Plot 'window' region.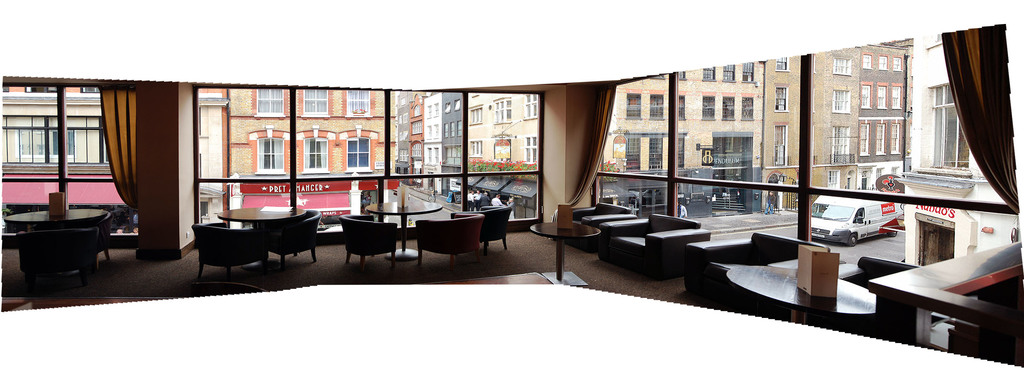
Plotted at 411/121/424/134.
